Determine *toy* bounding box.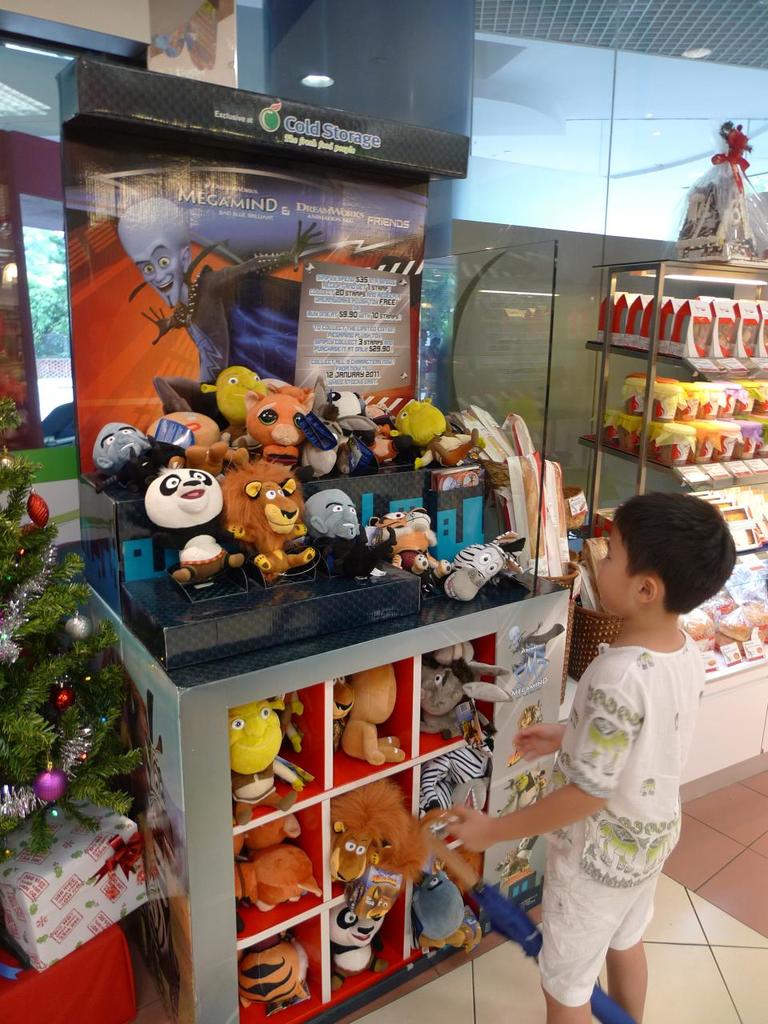
Determined: x1=740 y1=327 x2=752 y2=357.
